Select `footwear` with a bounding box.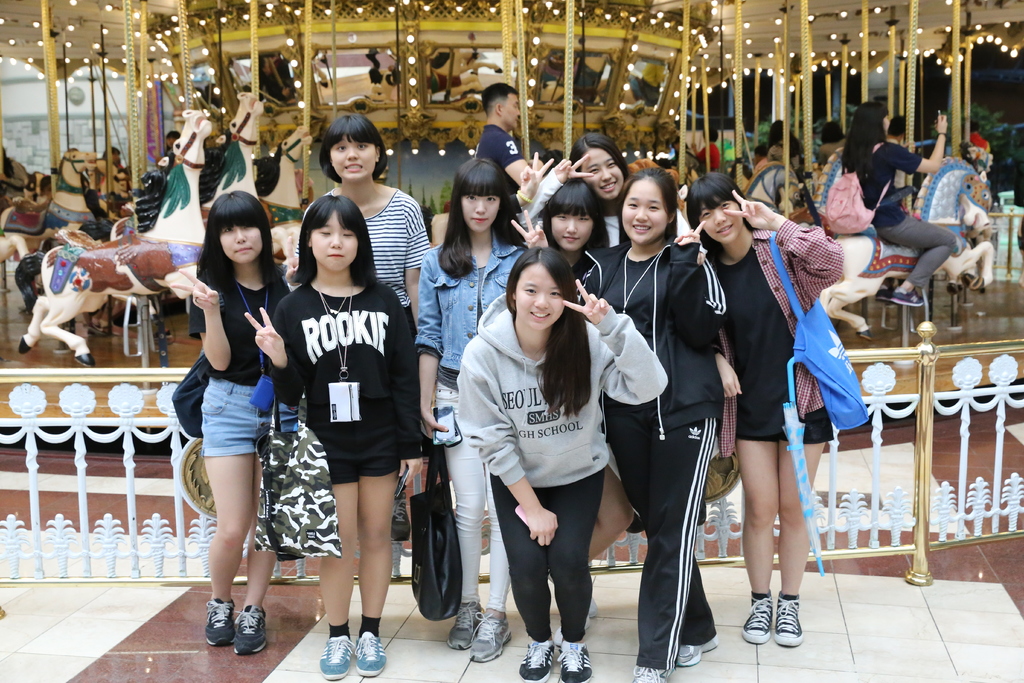
detection(354, 632, 390, 675).
